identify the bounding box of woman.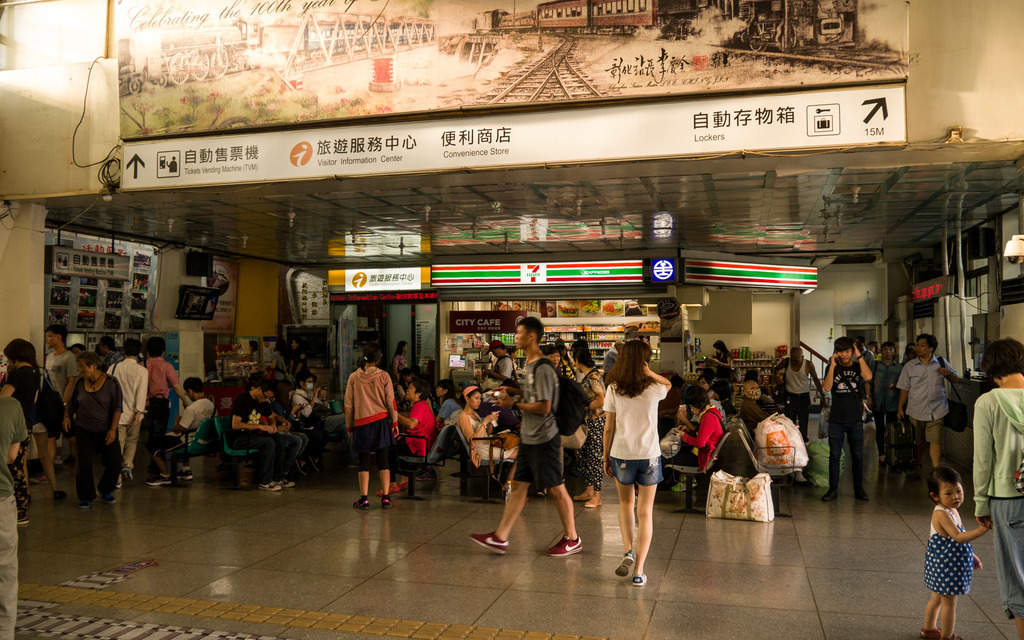
[600, 339, 682, 584].
